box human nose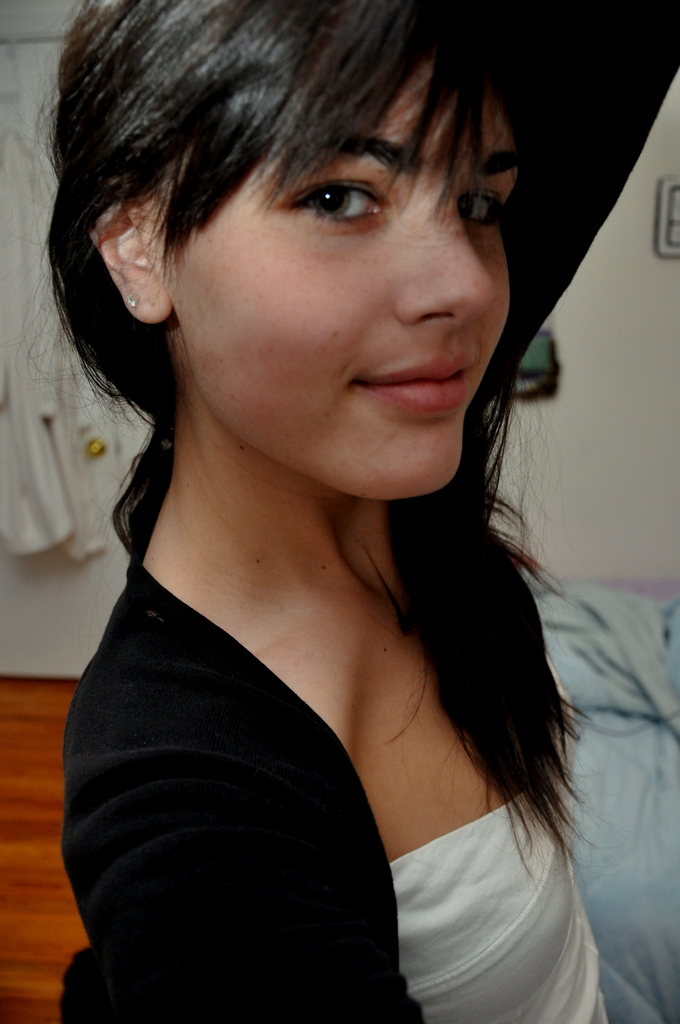
[382,193,505,317]
